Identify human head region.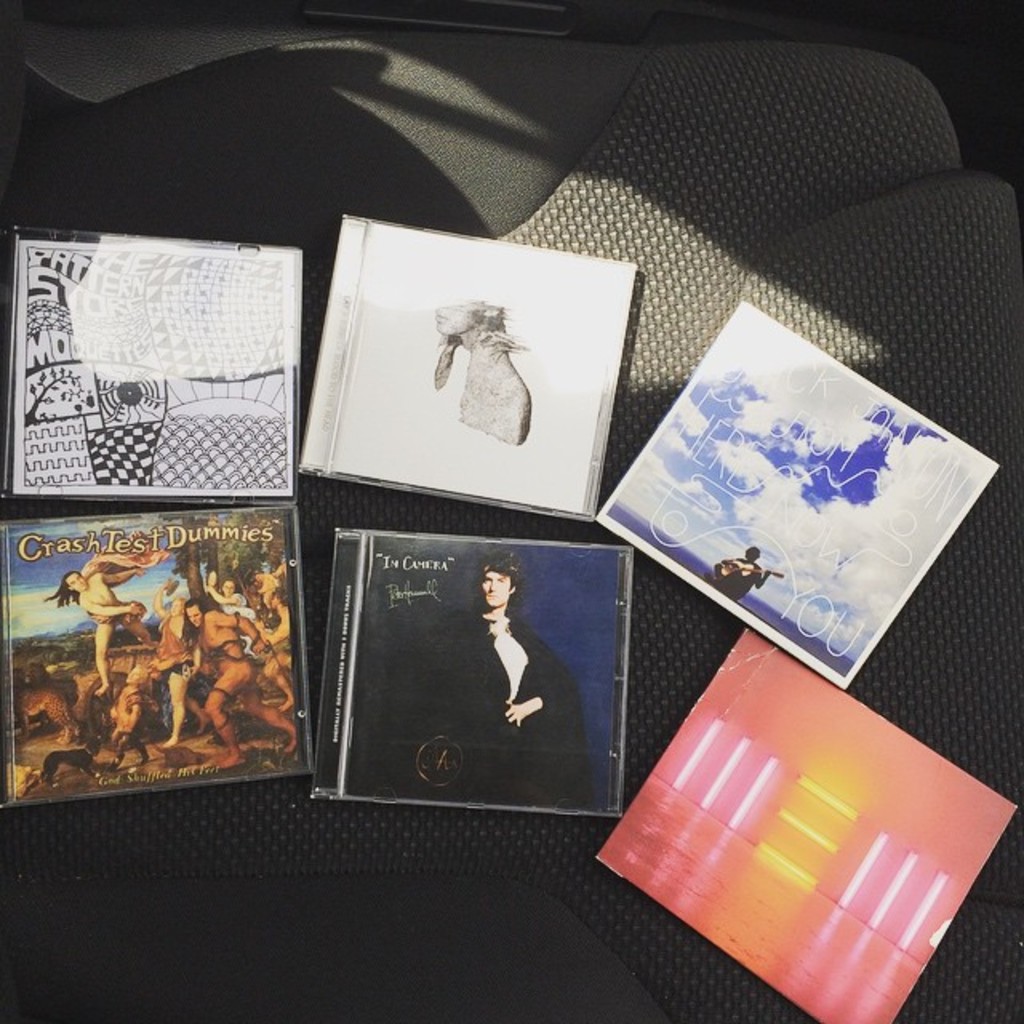
Region: {"x1": 470, "y1": 550, "x2": 523, "y2": 608}.
